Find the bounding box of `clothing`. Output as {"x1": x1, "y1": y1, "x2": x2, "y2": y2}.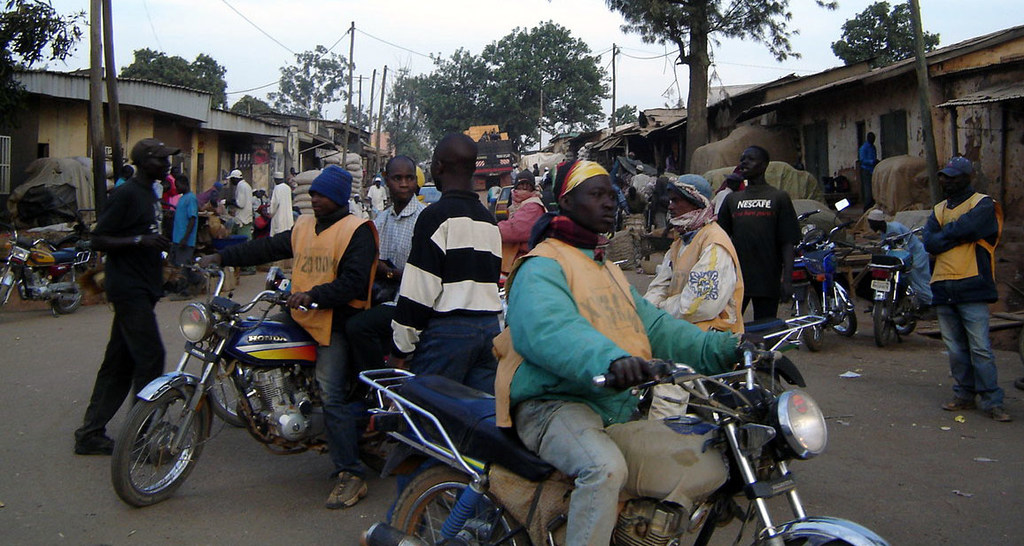
{"x1": 493, "y1": 192, "x2": 548, "y2": 278}.
